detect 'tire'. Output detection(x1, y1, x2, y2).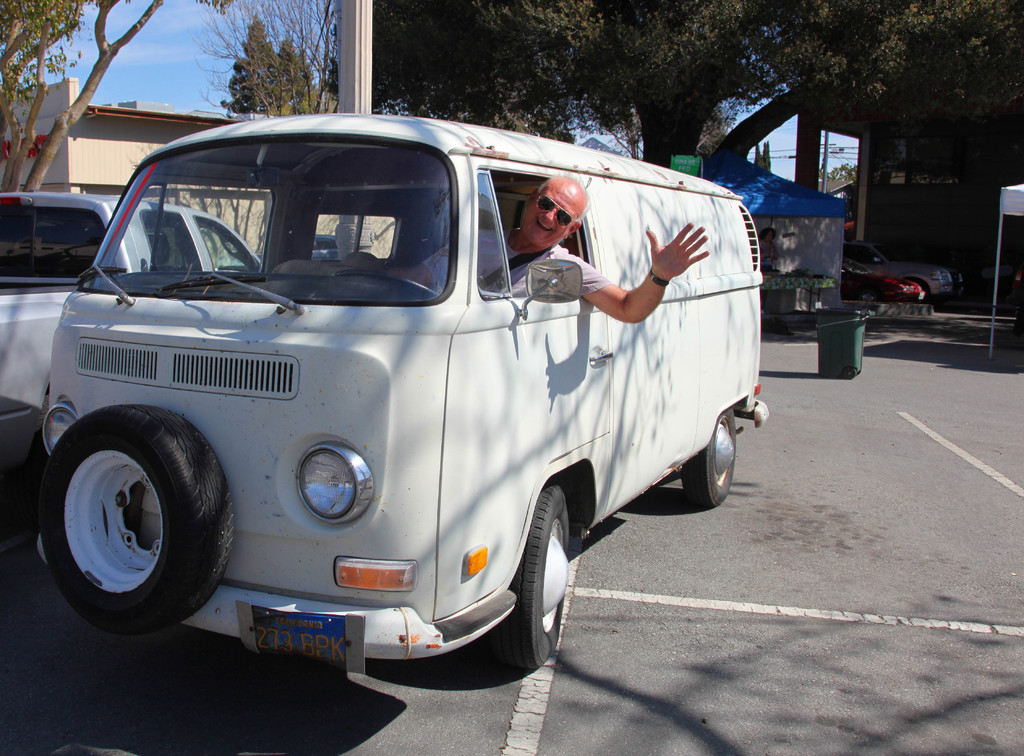
detection(499, 483, 568, 667).
